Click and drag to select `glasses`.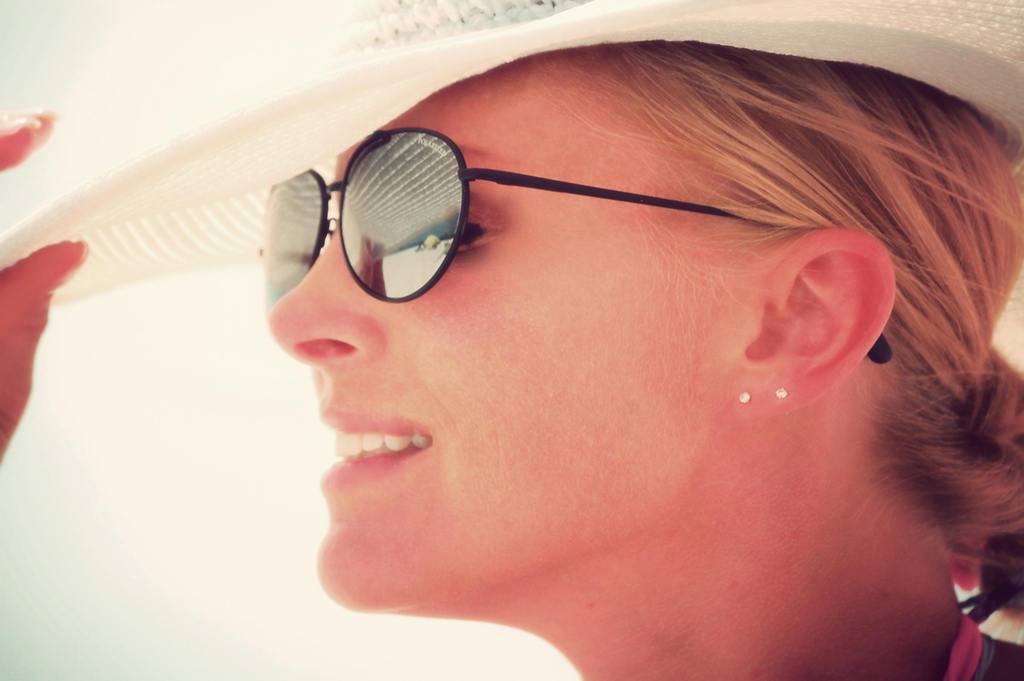
Selection: bbox=(257, 124, 895, 365).
